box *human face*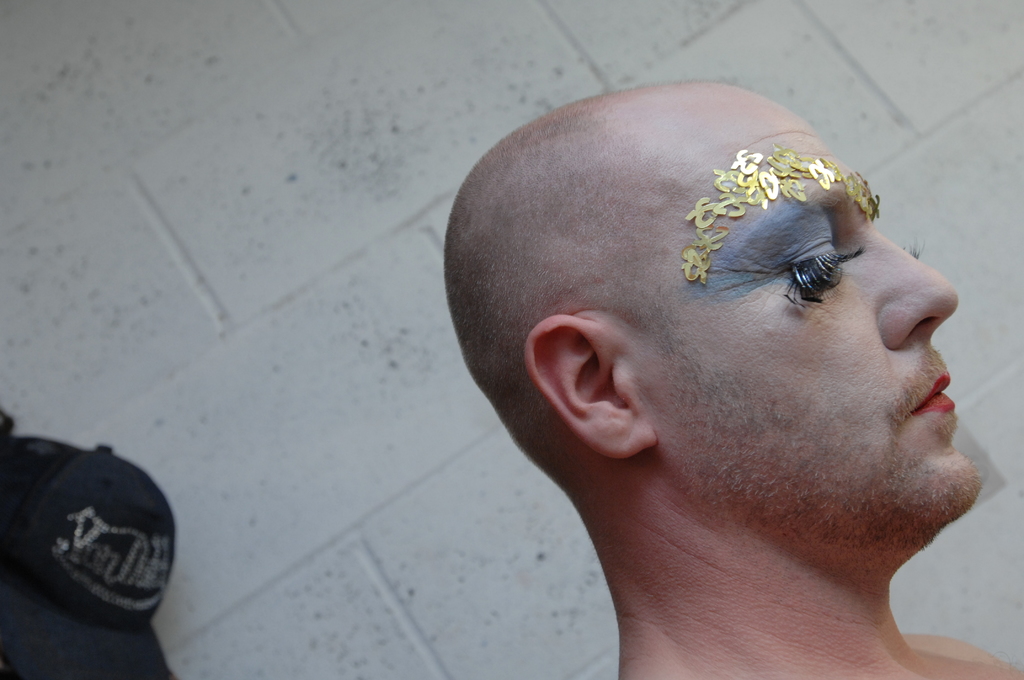
(665,123,980,531)
